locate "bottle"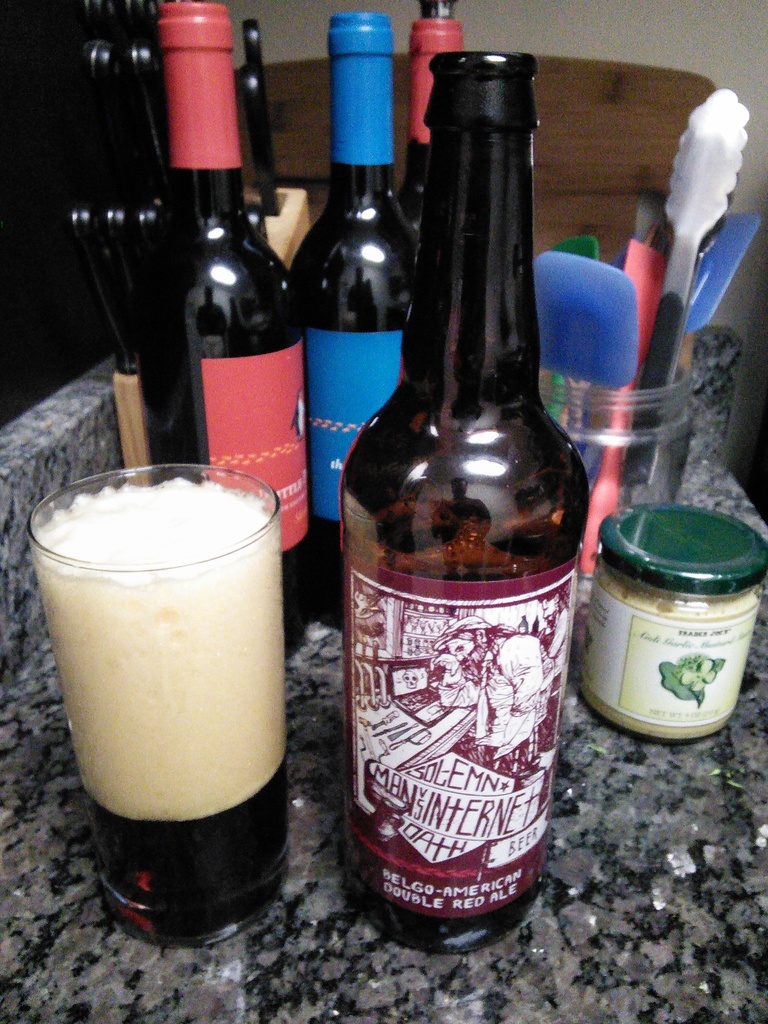
l=330, t=65, r=588, b=963
